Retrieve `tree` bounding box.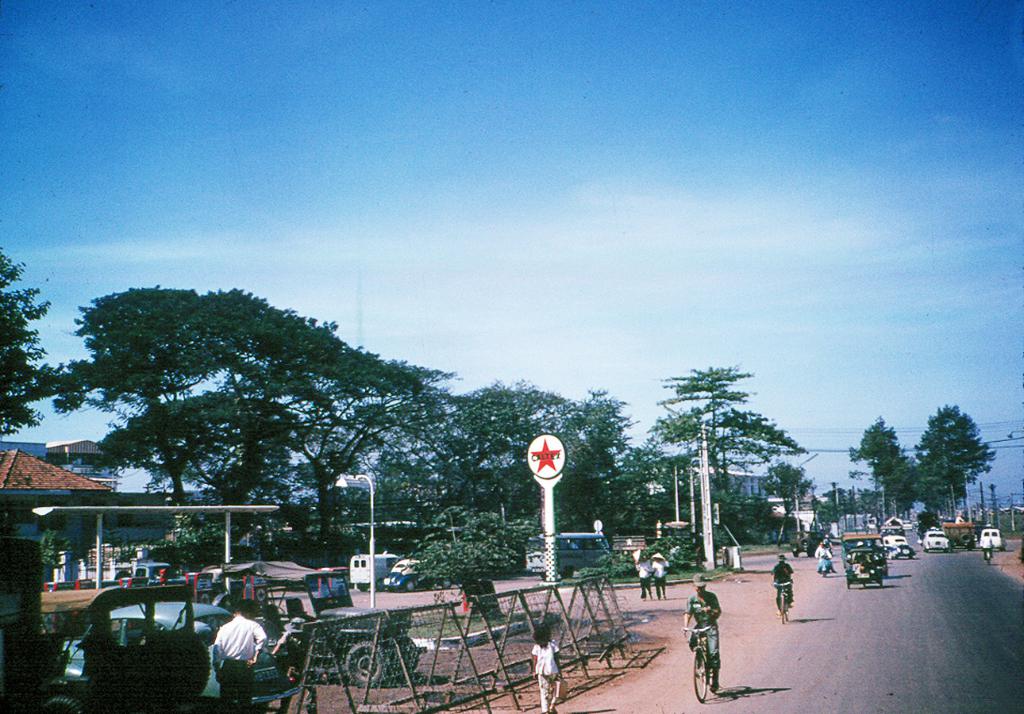
Bounding box: <box>37,264,467,566</box>.
